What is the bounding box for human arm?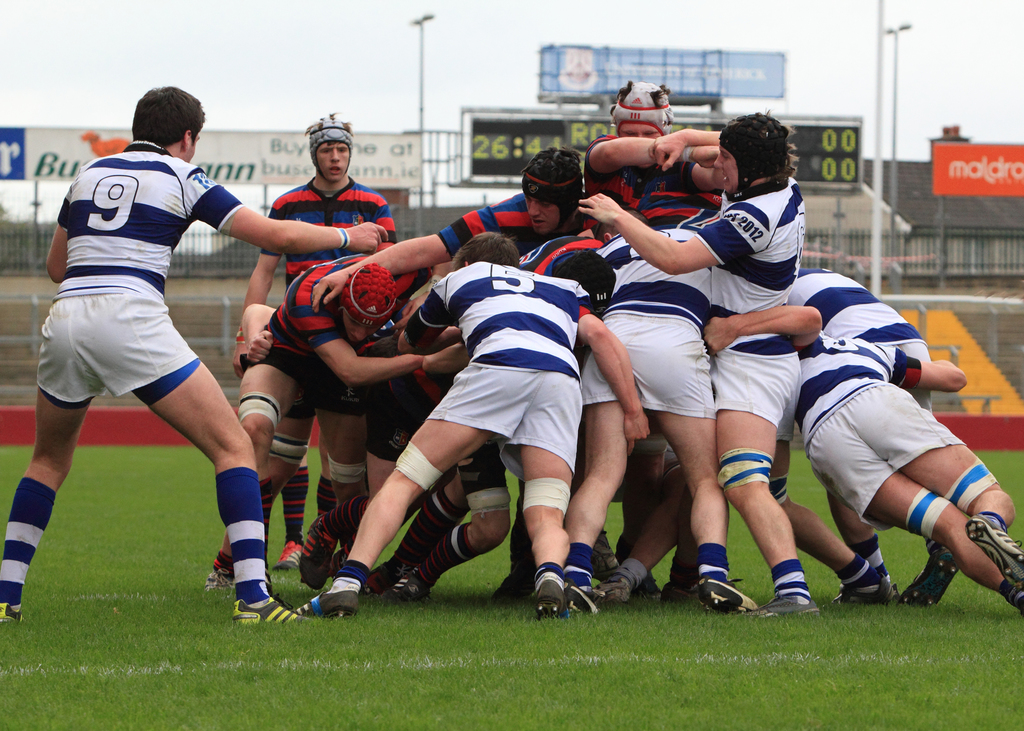
locate(242, 301, 276, 366).
